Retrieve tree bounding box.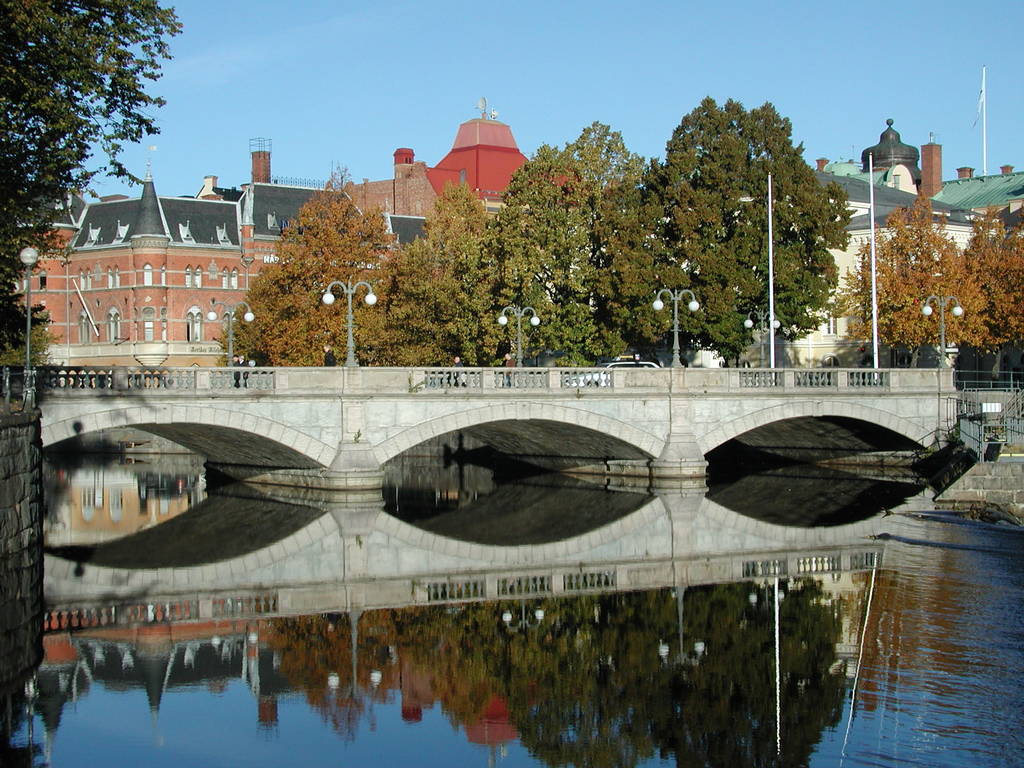
Bounding box: bbox=[829, 183, 988, 361].
